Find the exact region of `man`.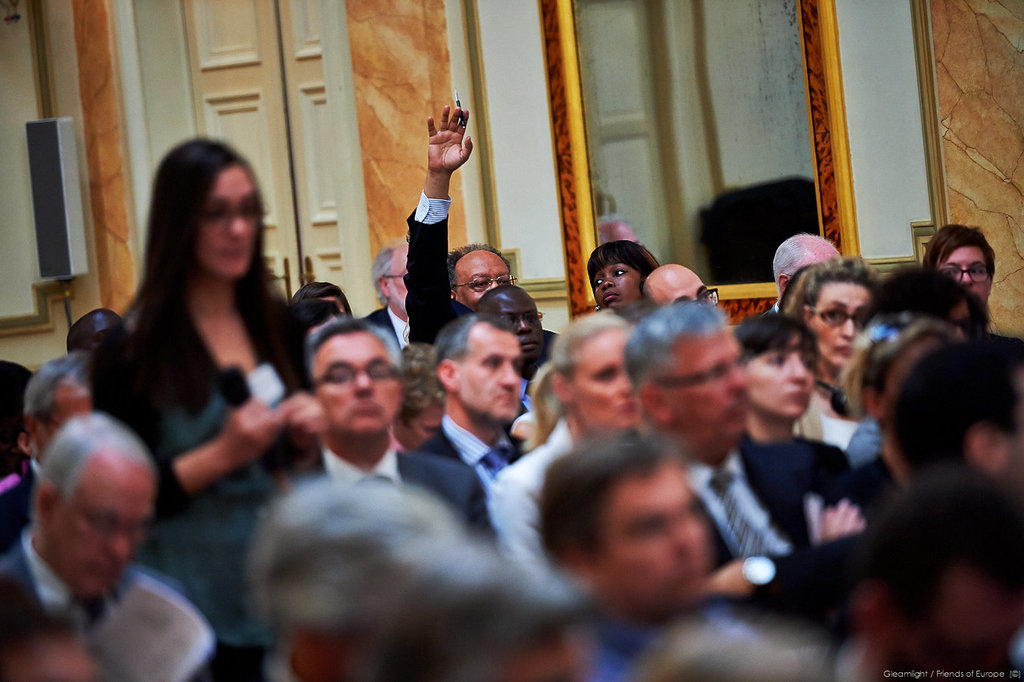
Exact region: bbox(796, 465, 1023, 681).
